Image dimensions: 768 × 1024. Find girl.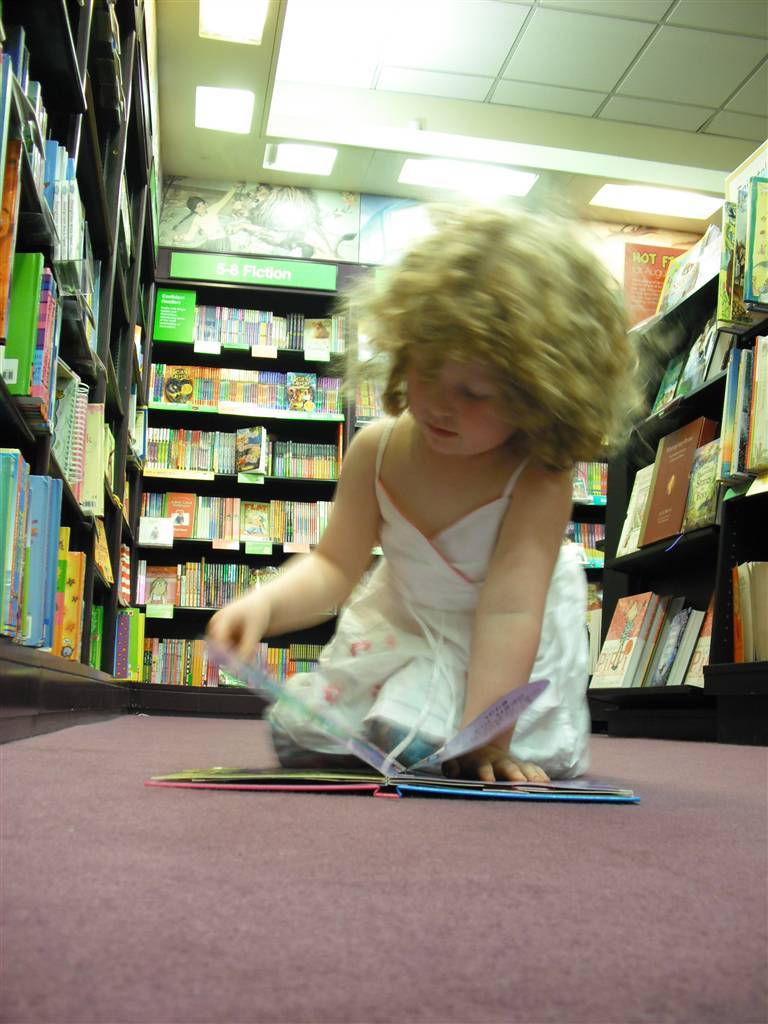
box(205, 195, 637, 791).
